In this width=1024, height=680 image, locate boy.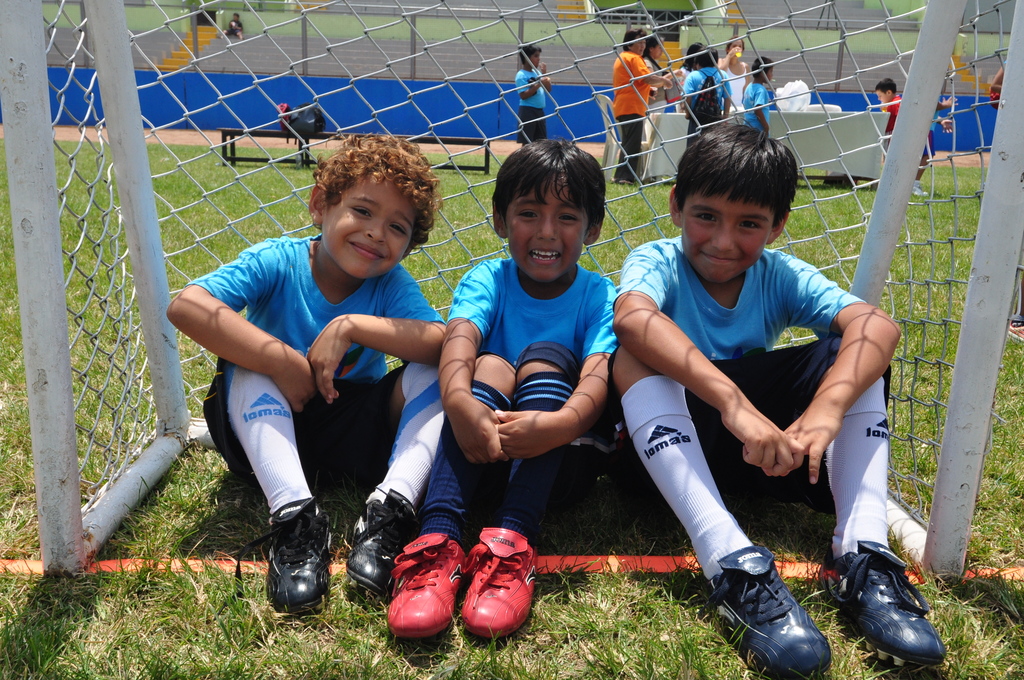
Bounding box: left=384, top=141, right=621, bottom=639.
